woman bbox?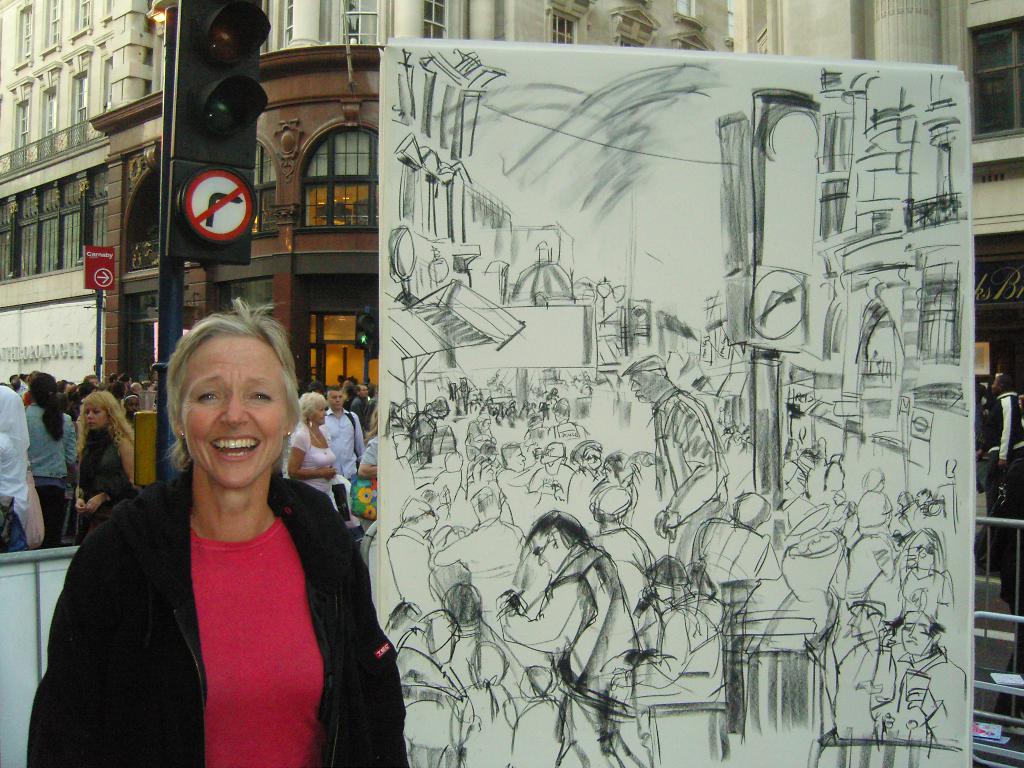
rect(28, 295, 412, 767)
